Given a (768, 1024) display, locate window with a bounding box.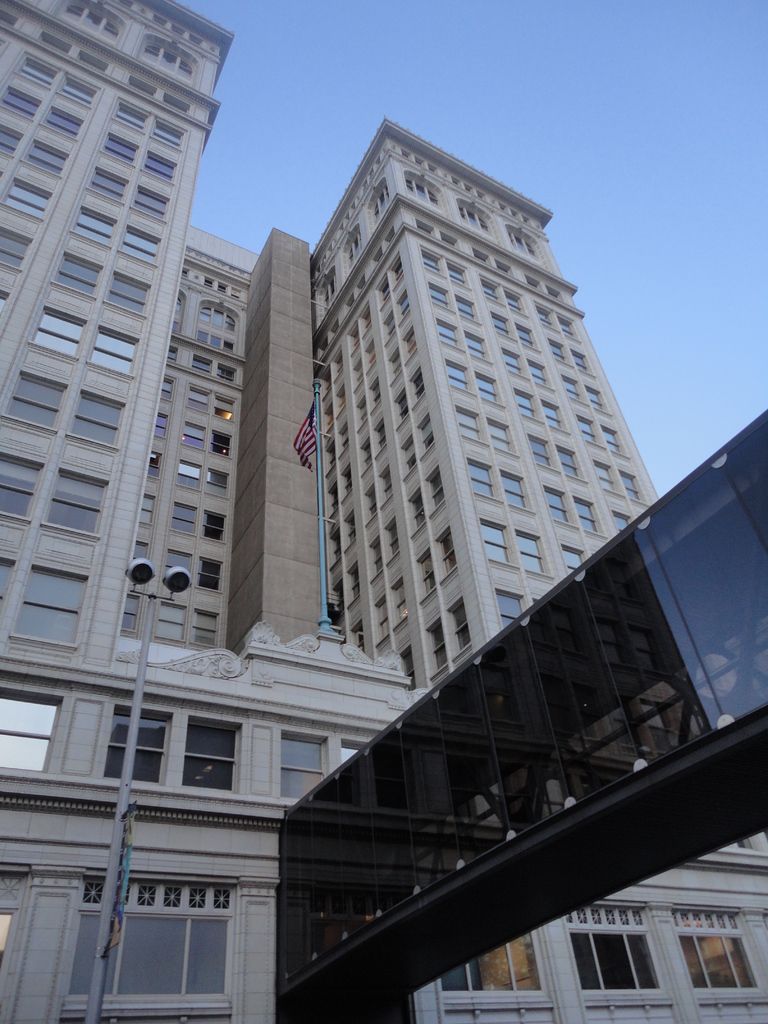
Located: (x1=202, y1=513, x2=227, y2=541).
